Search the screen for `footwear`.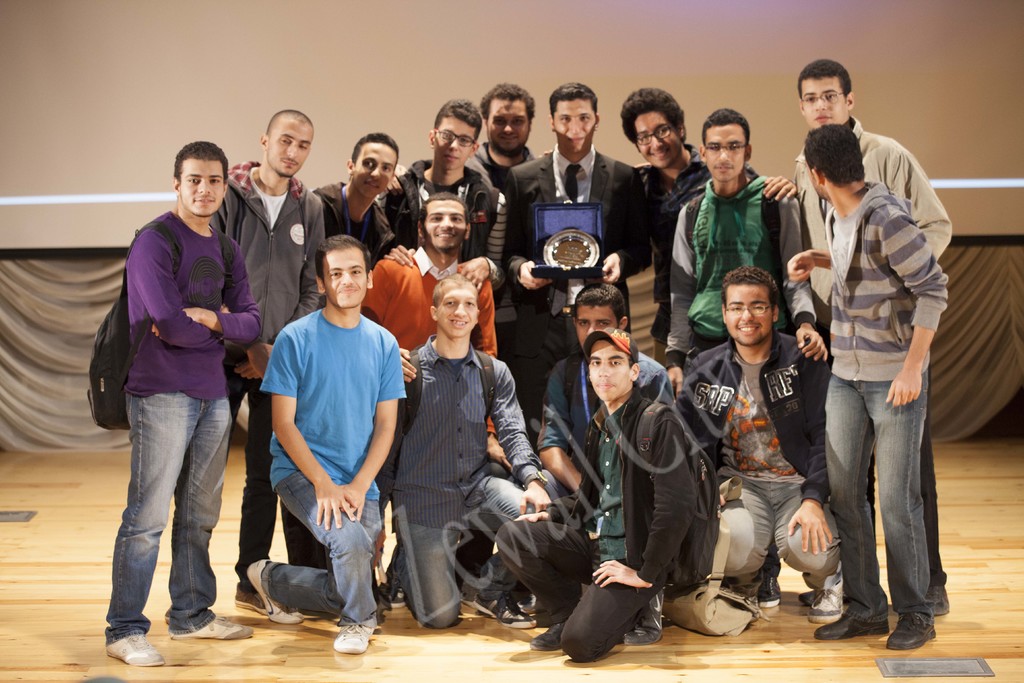
Found at BBox(533, 624, 564, 652).
